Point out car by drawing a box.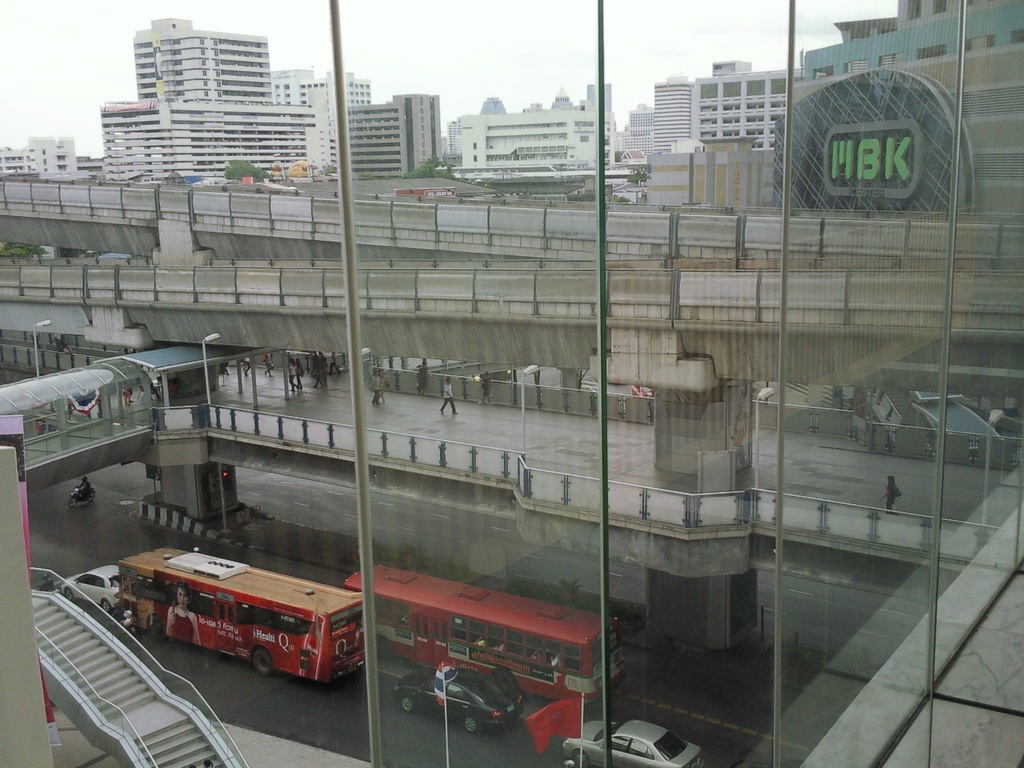
[563,721,706,767].
